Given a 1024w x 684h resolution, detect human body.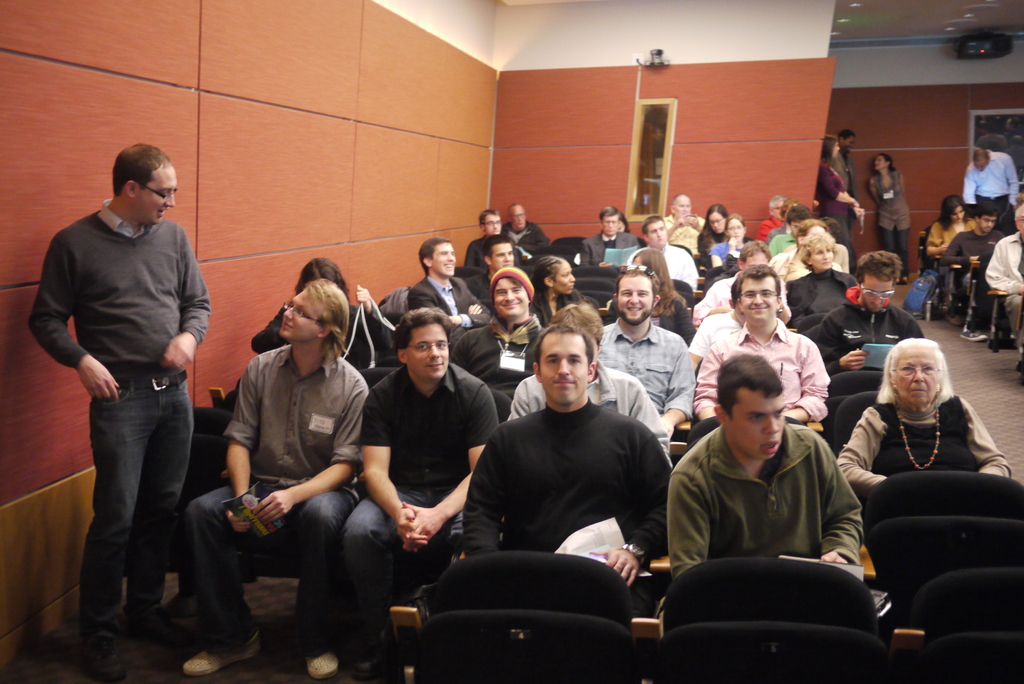
604:318:693:423.
